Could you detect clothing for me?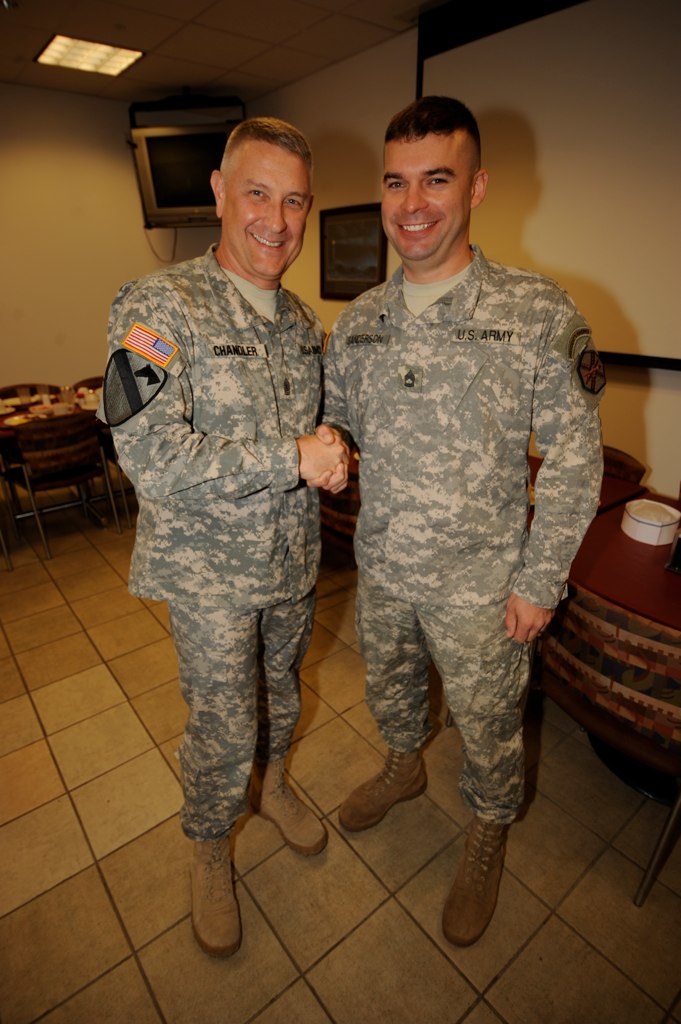
Detection result: 298:162:613:930.
